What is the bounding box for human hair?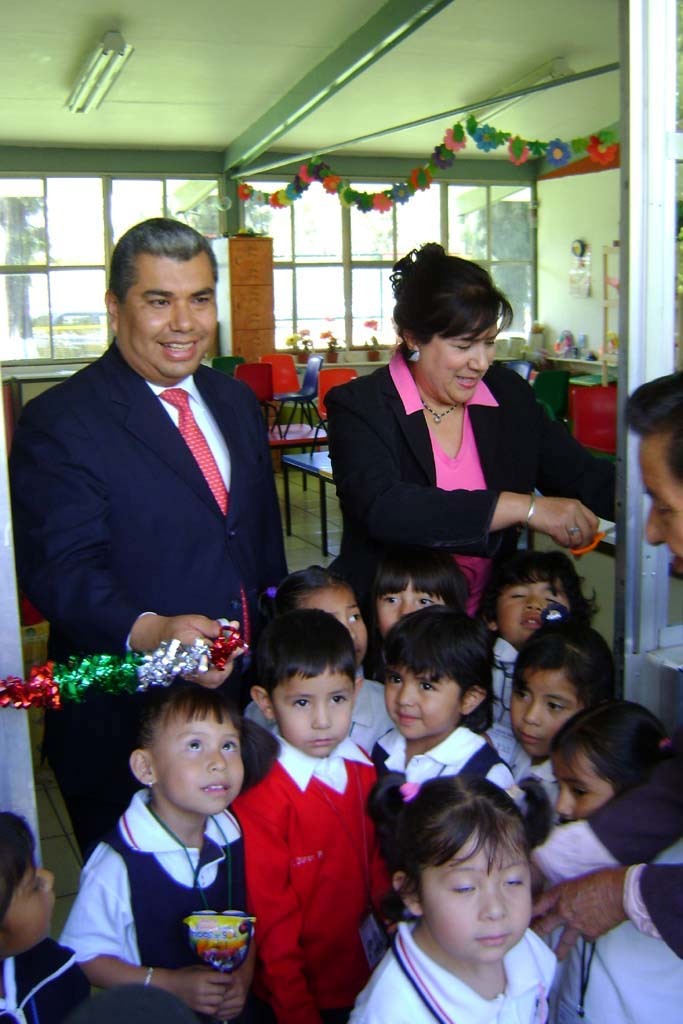
crop(621, 366, 682, 471).
